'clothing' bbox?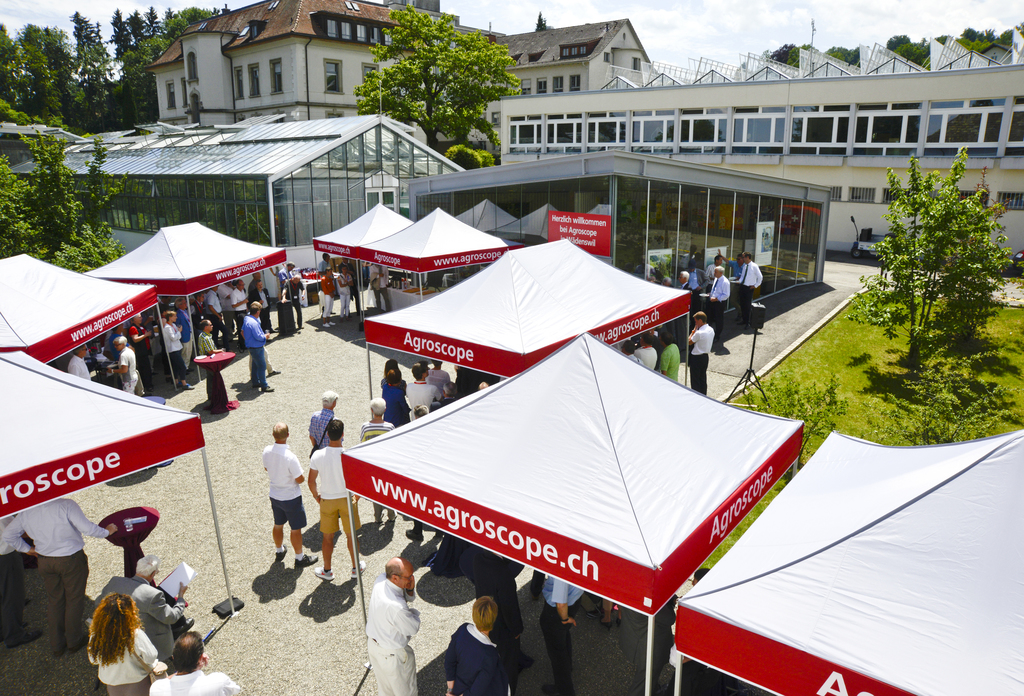
select_region(687, 266, 707, 315)
